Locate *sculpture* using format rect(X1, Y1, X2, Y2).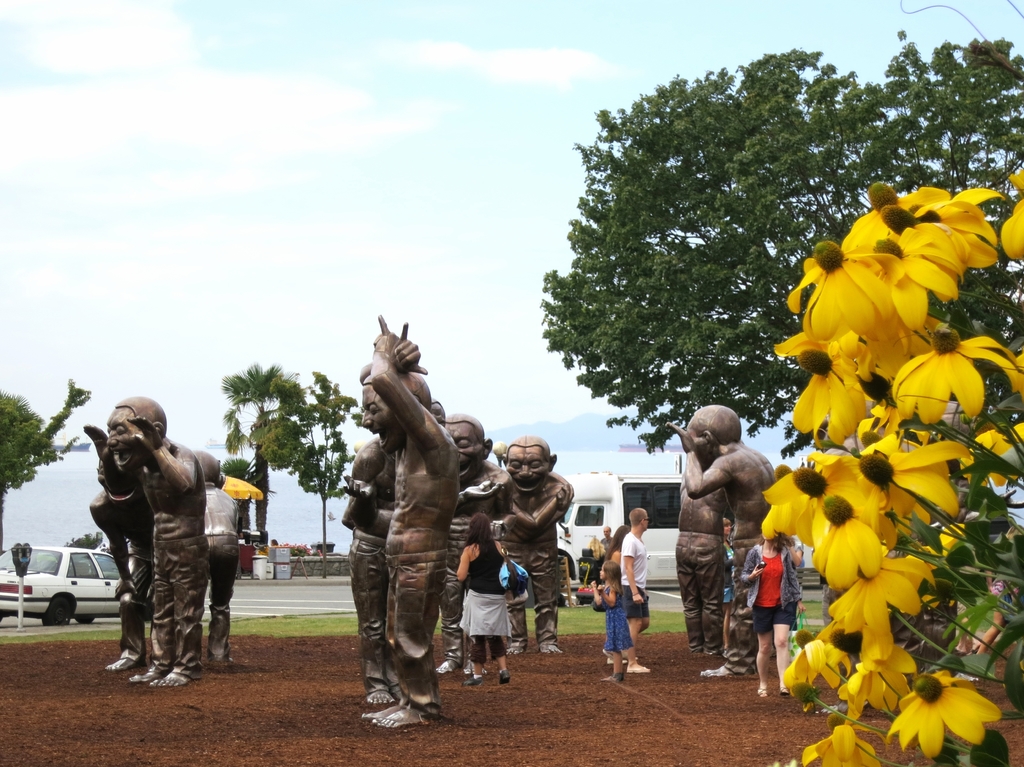
rect(671, 404, 773, 679).
